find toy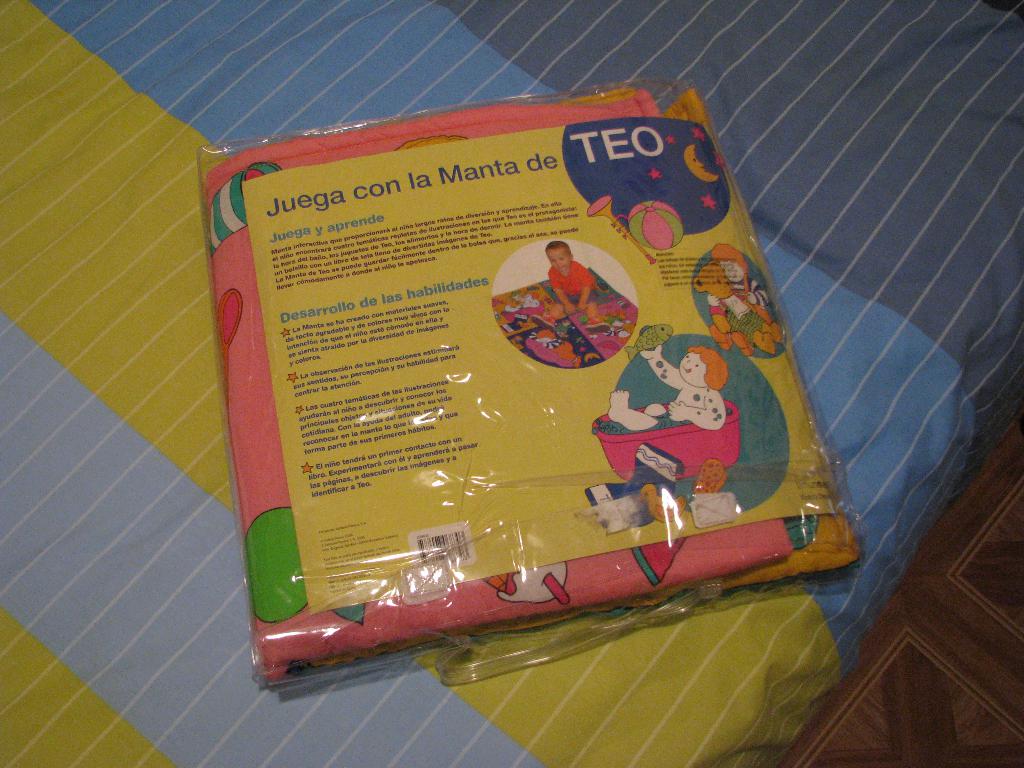
(637, 485, 687, 522)
